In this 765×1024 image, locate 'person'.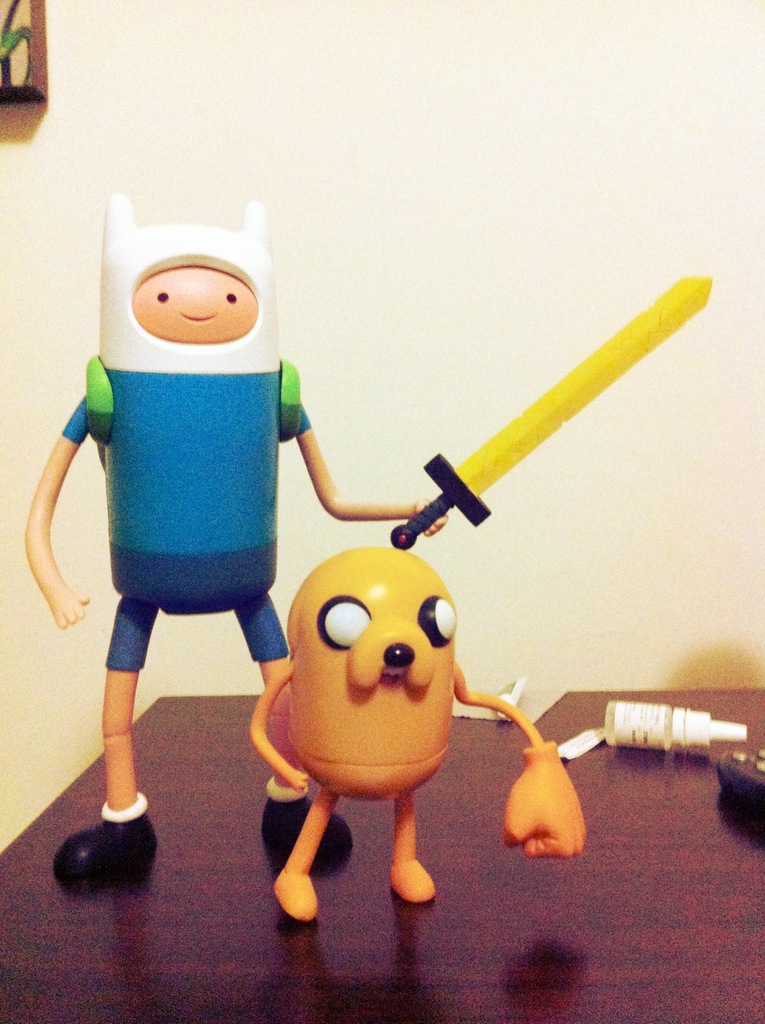
Bounding box: select_region(248, 543, 590, 925).
